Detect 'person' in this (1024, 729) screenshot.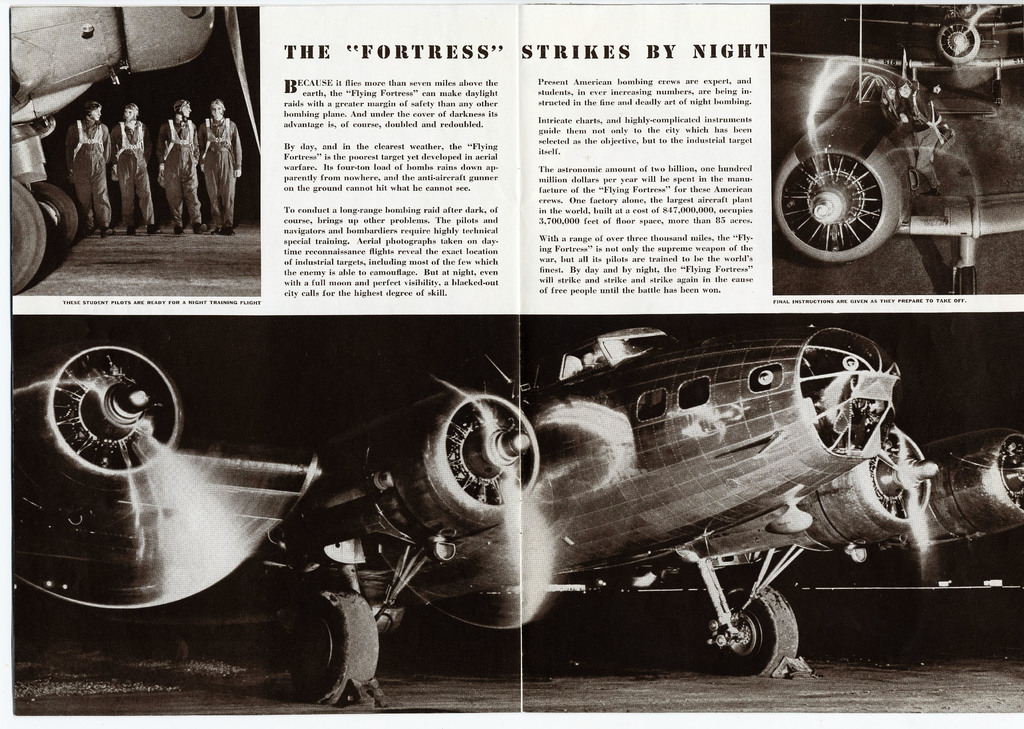
Detection: bbox(161, 98, 198, 234).
